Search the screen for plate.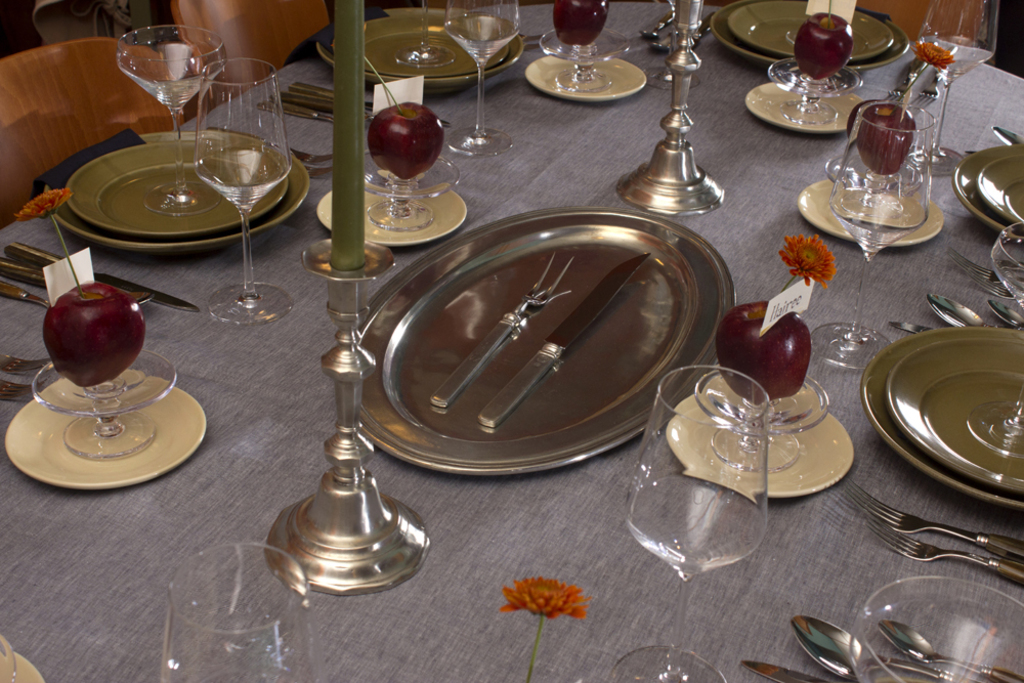
Found at 48, 130, 309, 252.
